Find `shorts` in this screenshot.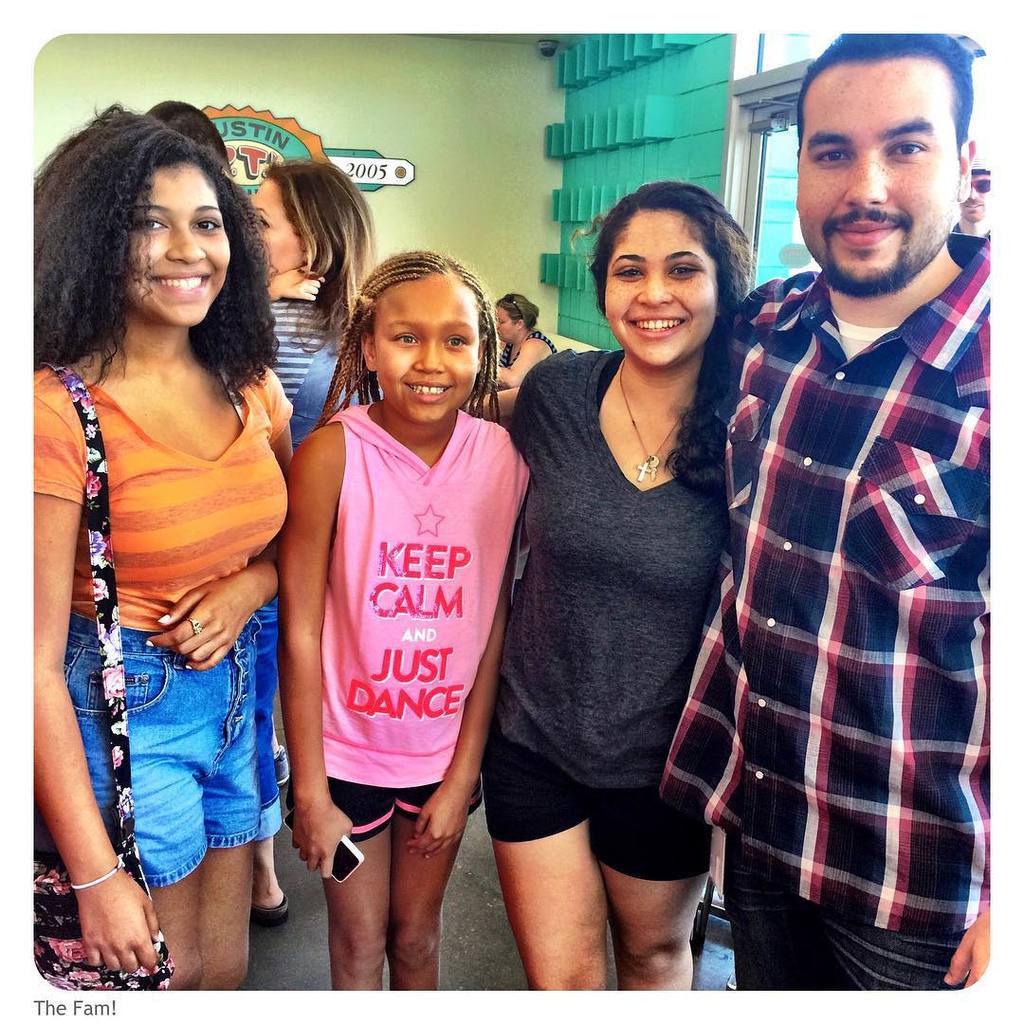
The bounding box for `shorts` is box=[480, 734, 713, 874].
